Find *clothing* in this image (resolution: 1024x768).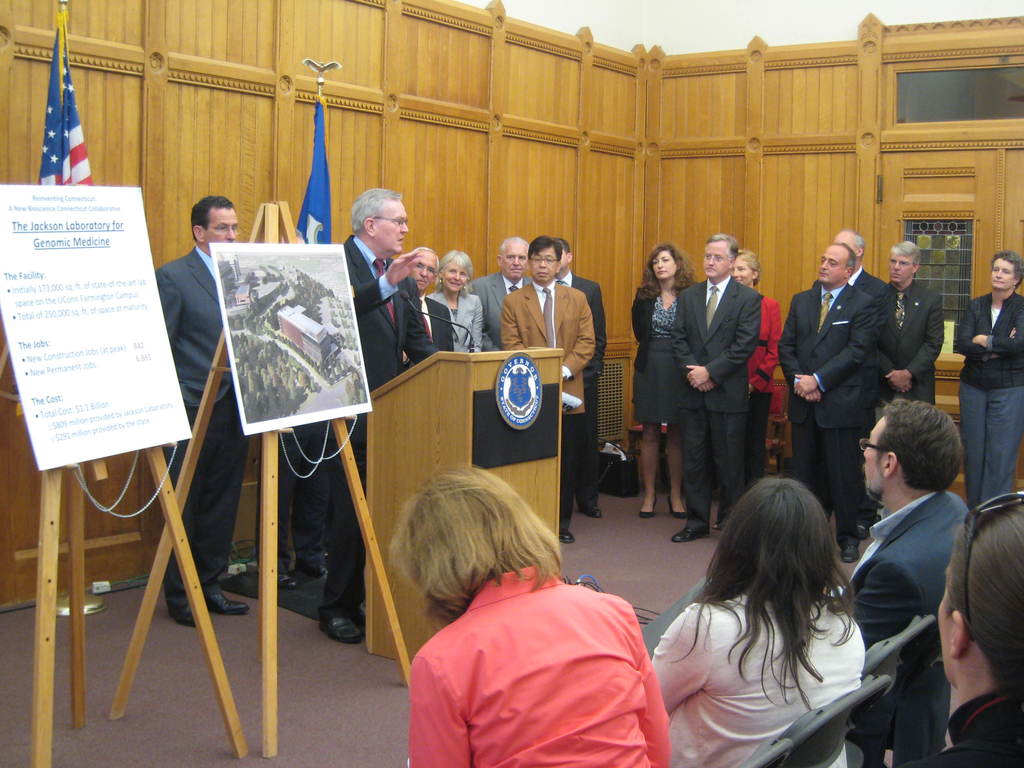
<bbox>496, 282, 595, 413</bbox>.
